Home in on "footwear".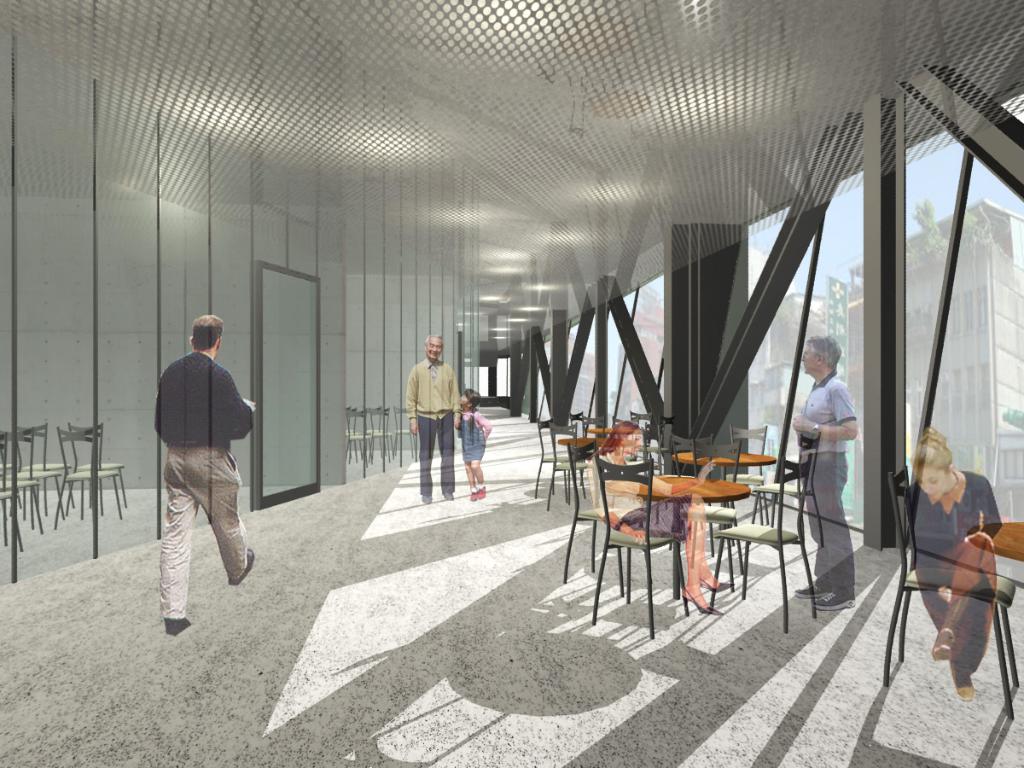
Homed in at crop(163, 615, 194, 636).
